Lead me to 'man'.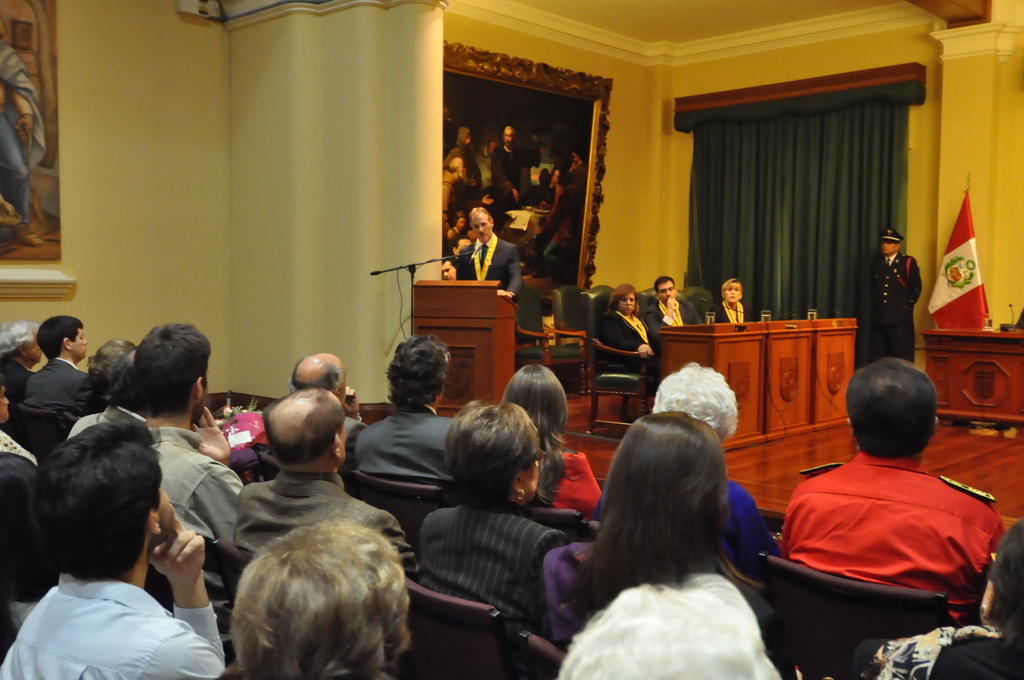
Lead to <region>0, 380, 42, 598</region>.
